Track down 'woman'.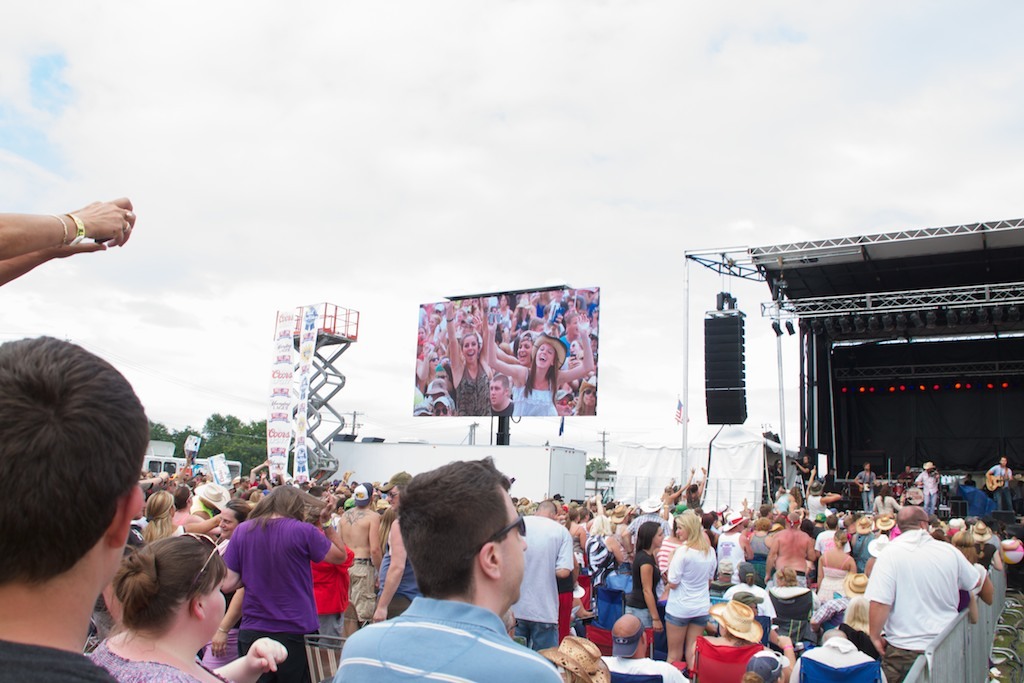
Tracked to [565, 508, 595, 556].
